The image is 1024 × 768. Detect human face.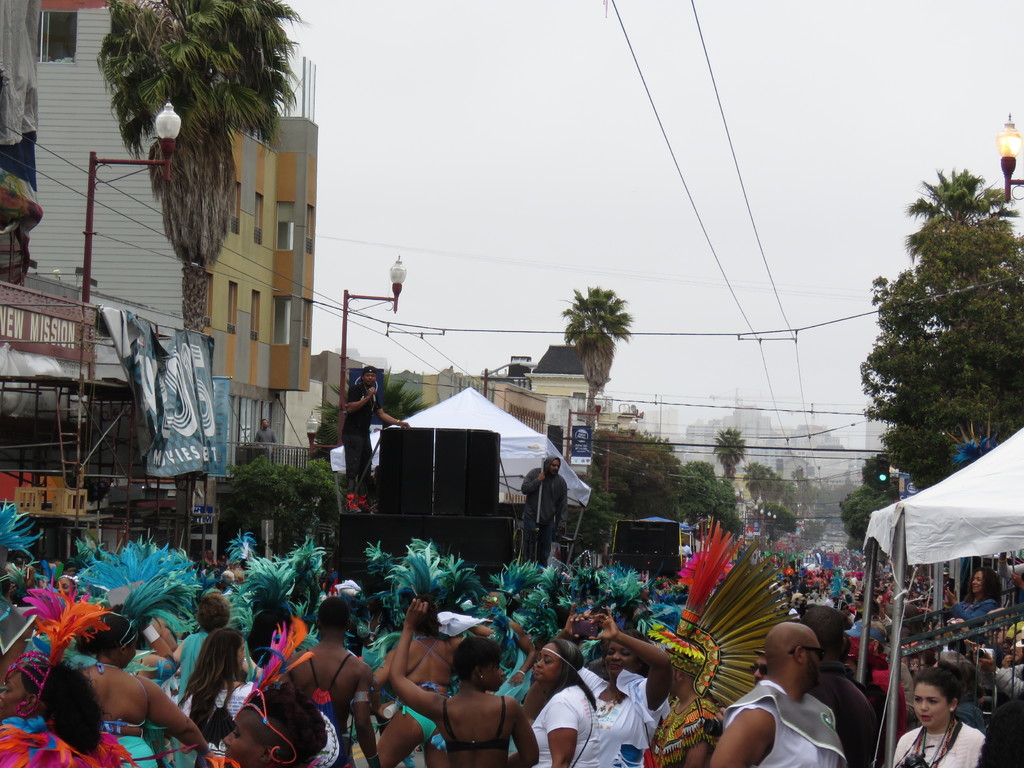
Detection: 602:634:628:676.
